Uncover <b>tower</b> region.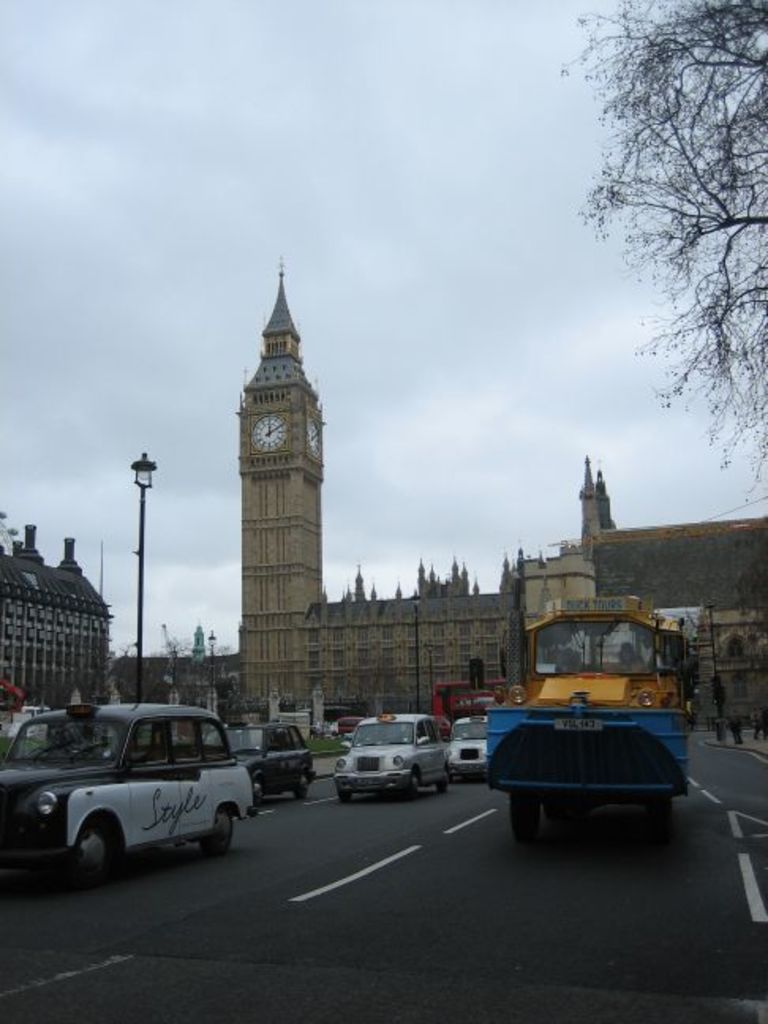
Uncovered: x1=240 y1=251 x2=324 y2=702.
